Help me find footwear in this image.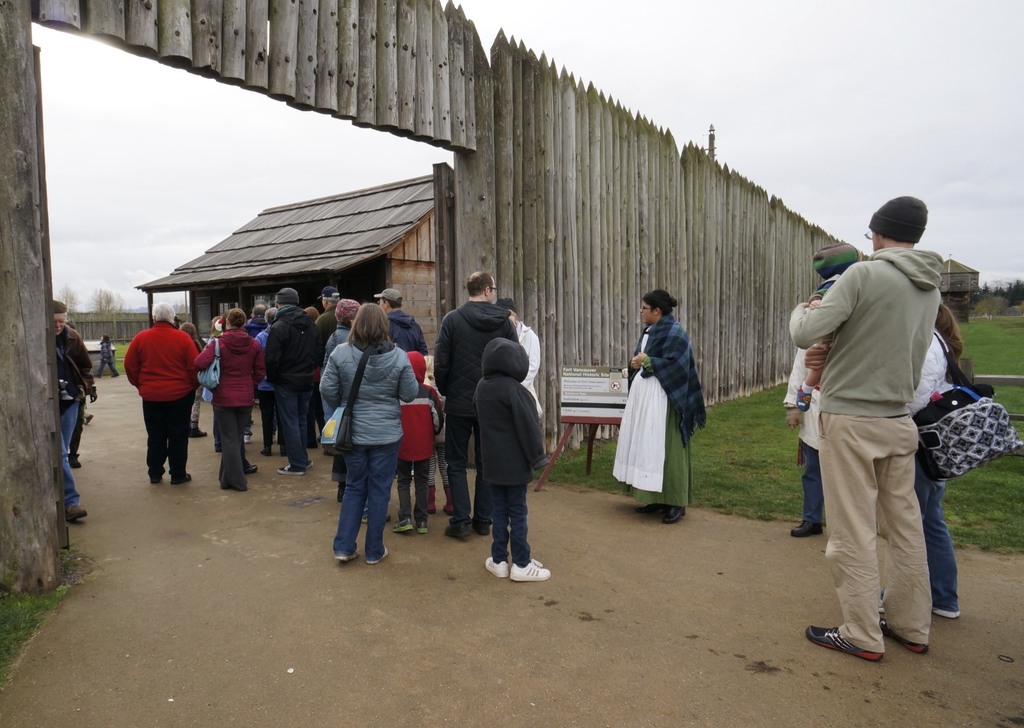
Found it: pyautogui.locateOnScreen(879, 620, 930, 651).
